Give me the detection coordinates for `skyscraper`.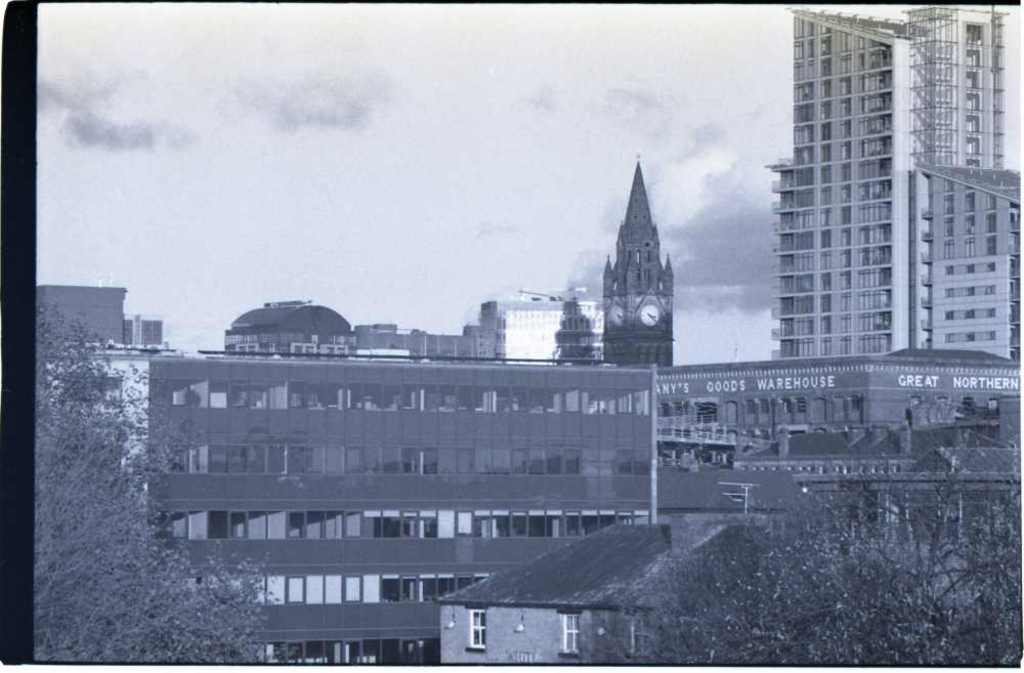
left=123, top=304, right=166, bottom=344.
